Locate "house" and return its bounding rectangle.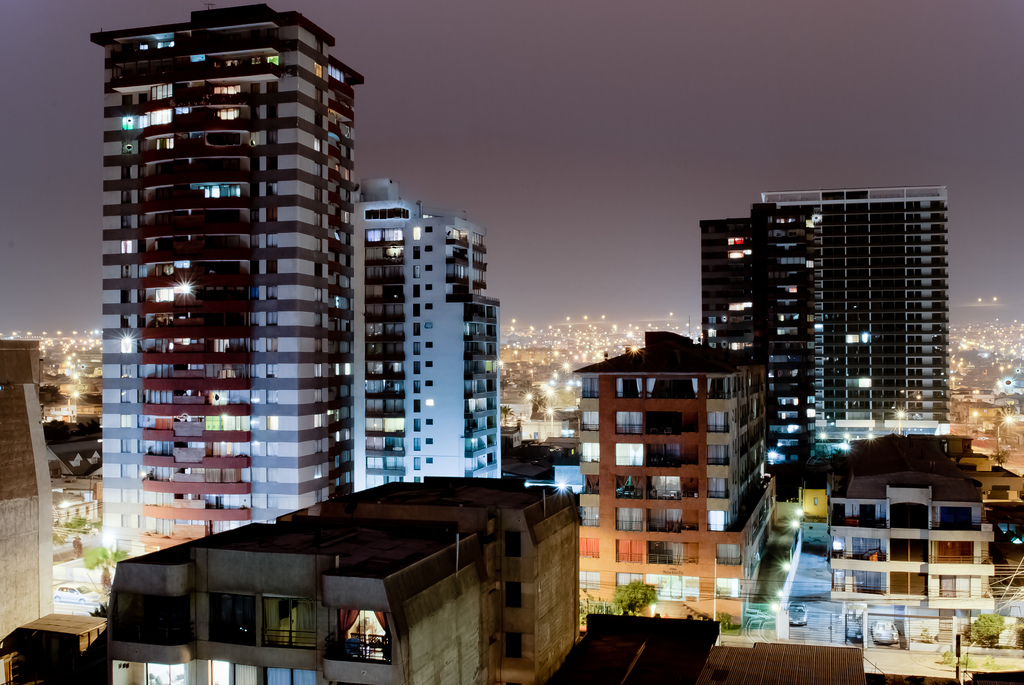
570, 331, 763, 624.
